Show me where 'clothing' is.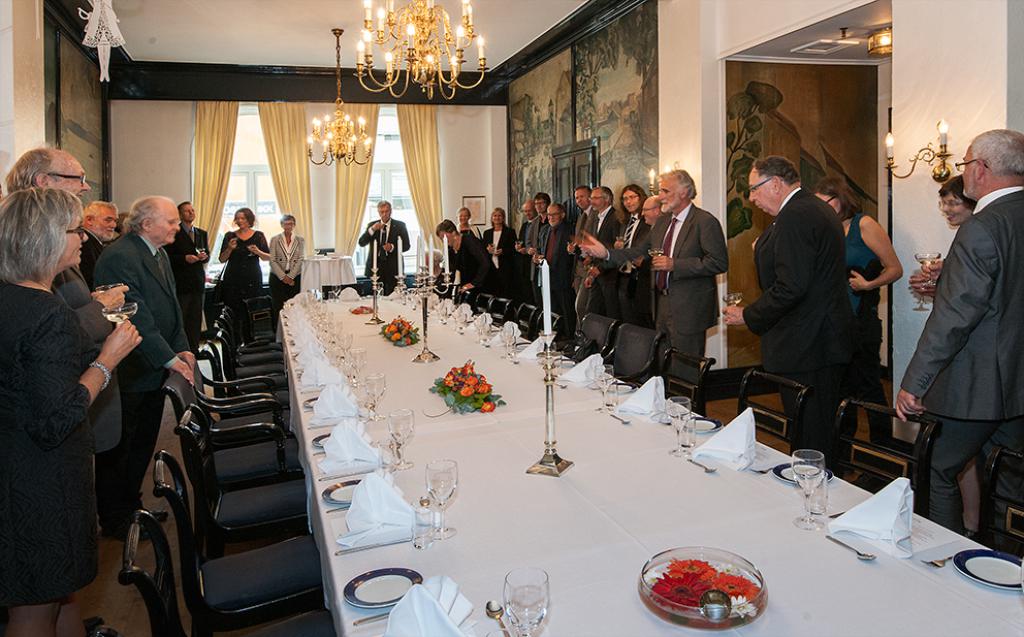
'clothing' is at 584/200/639/324.
